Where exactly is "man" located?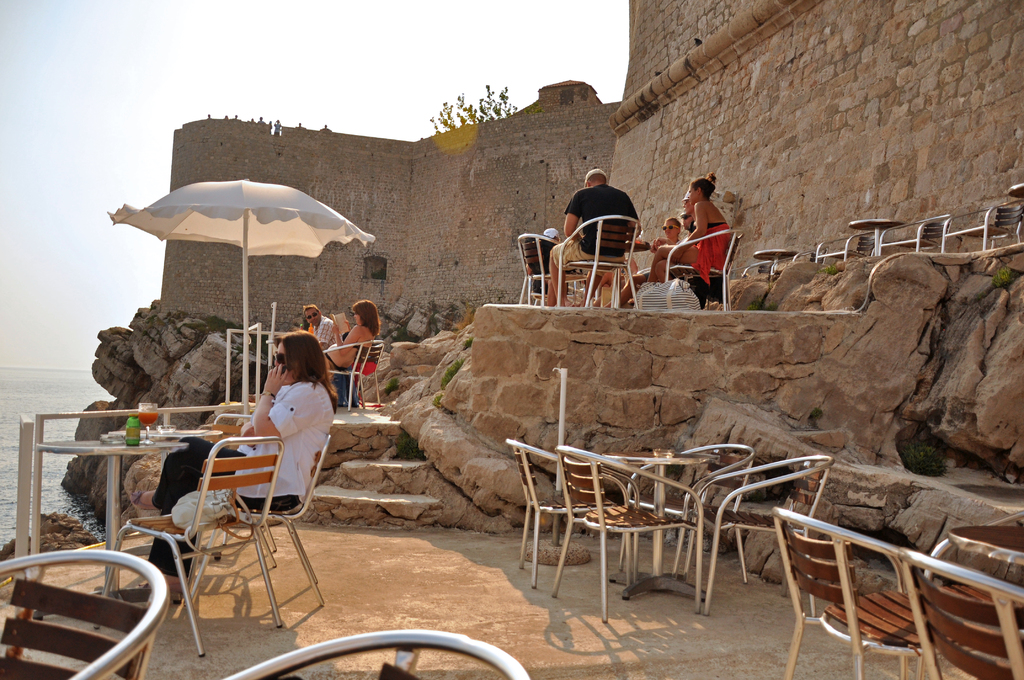
Its bounding box is [545, 165, 643, 311].
